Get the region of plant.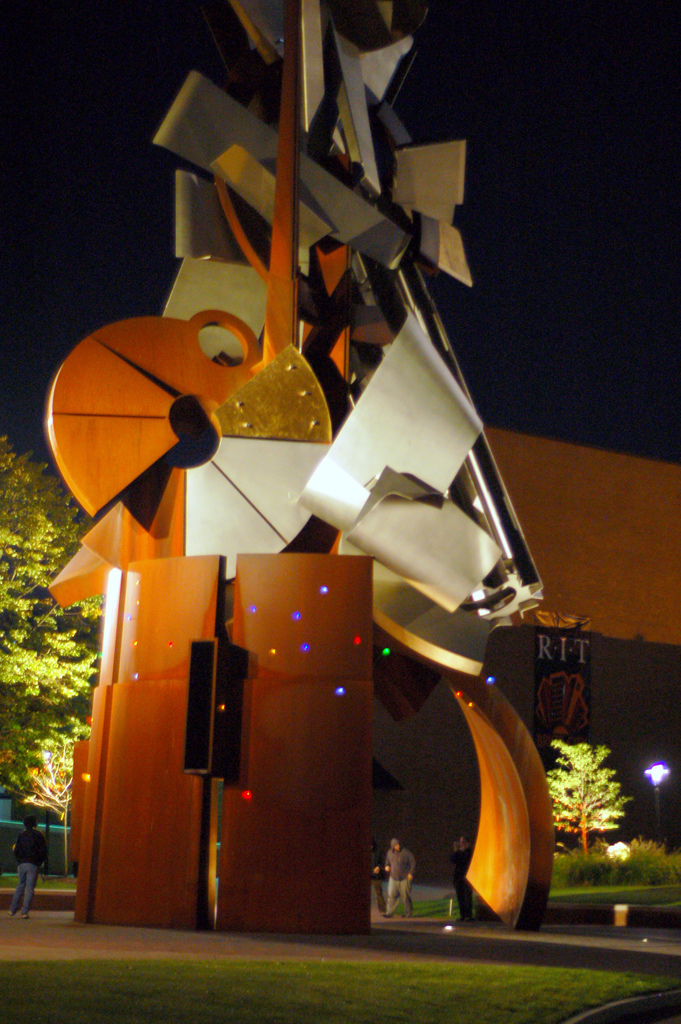
Rect(550, 732, 630, 861).
